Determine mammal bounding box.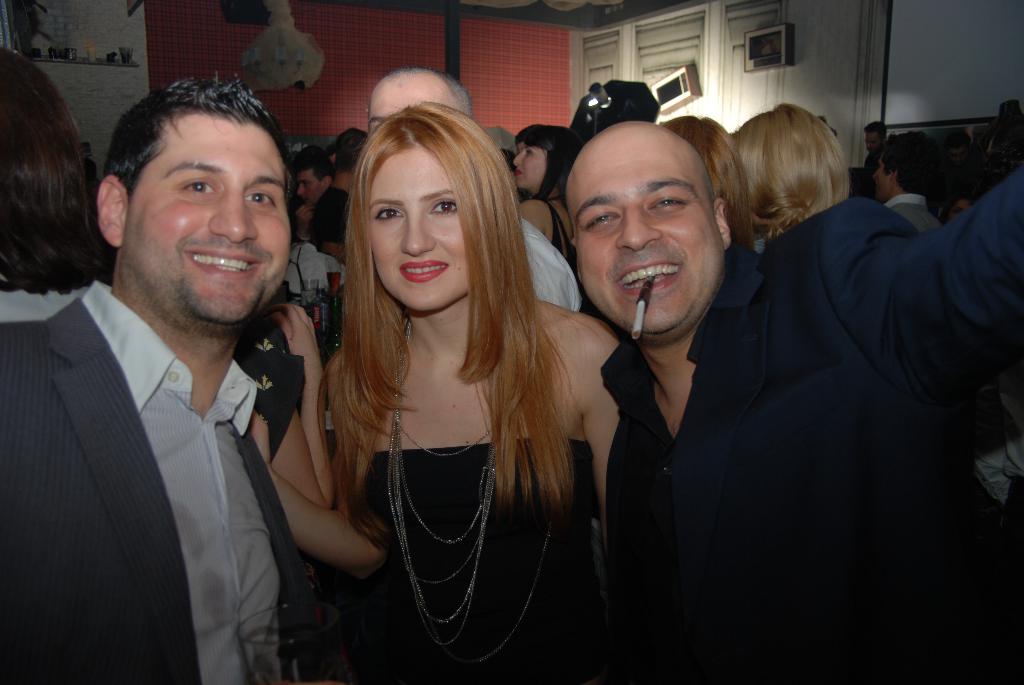
Determined: crop(0, 43, 109, 319).
